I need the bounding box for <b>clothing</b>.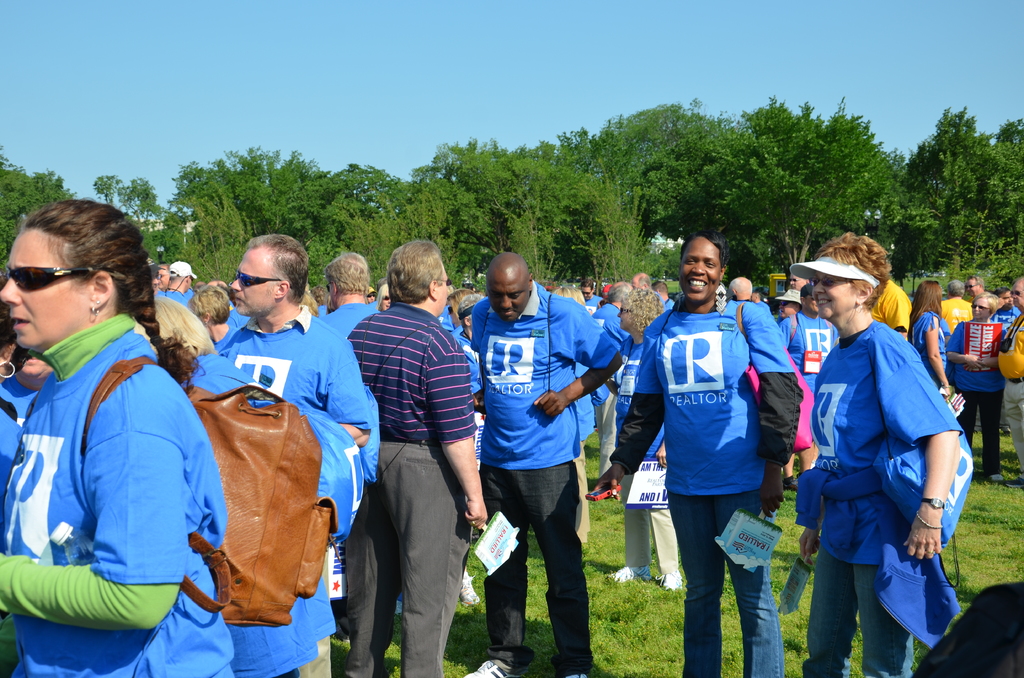
Here it is: 614 331 663 587.
